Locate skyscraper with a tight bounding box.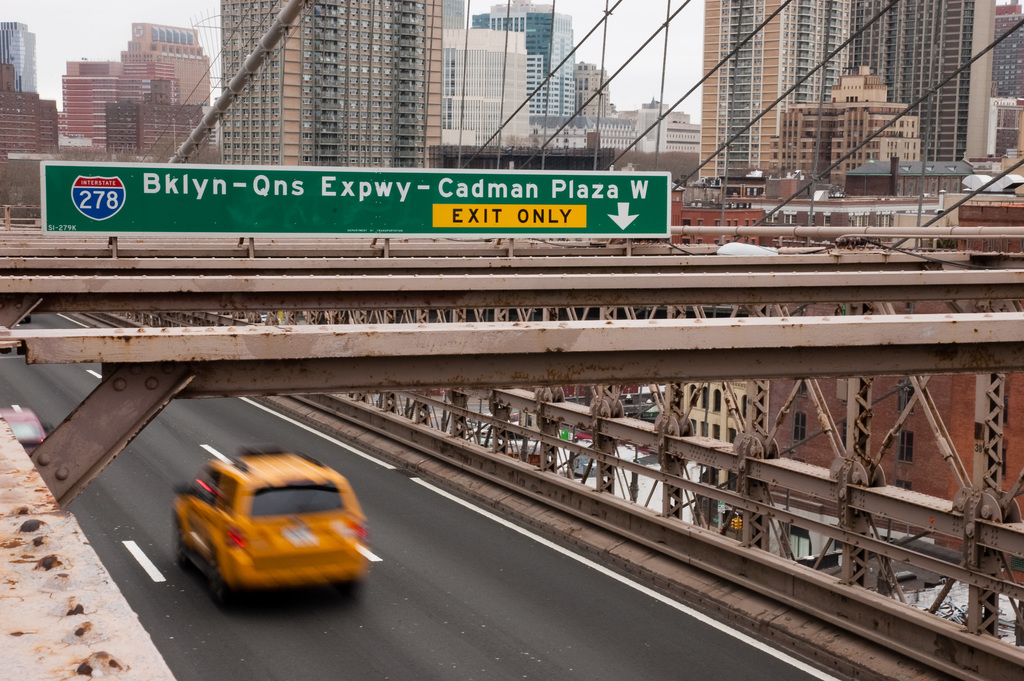
rect(0, 20, 35, 103).
